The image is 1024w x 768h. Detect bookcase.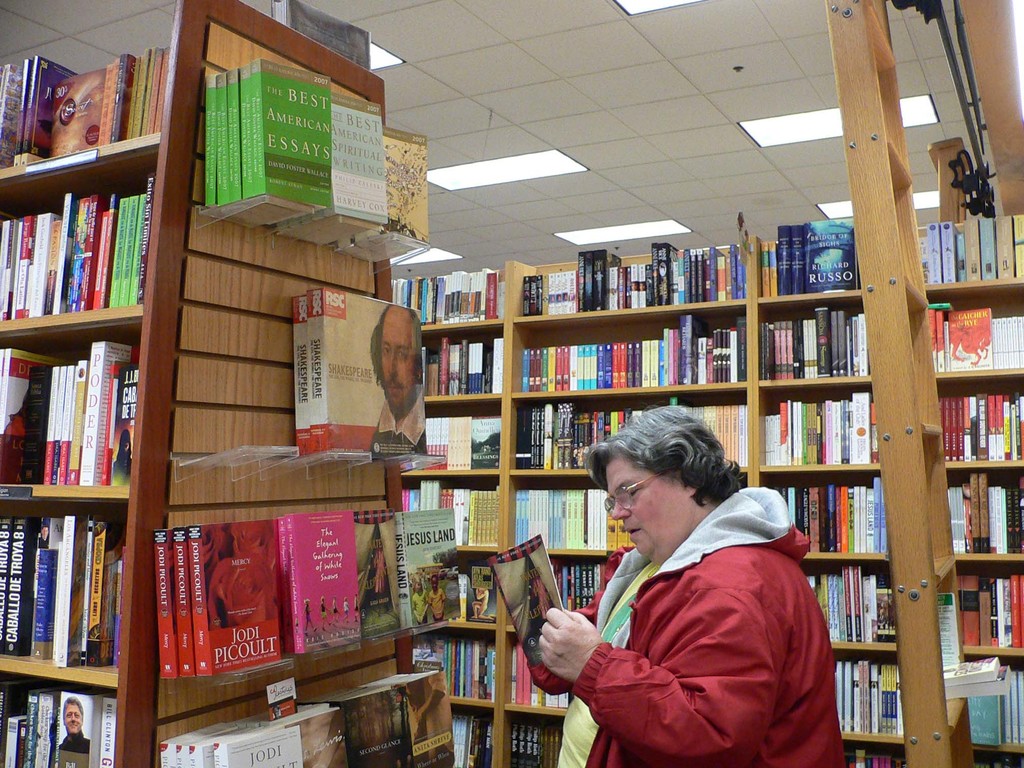
Detection: (x1=385, y1=212, x2=1023, y2=767).
